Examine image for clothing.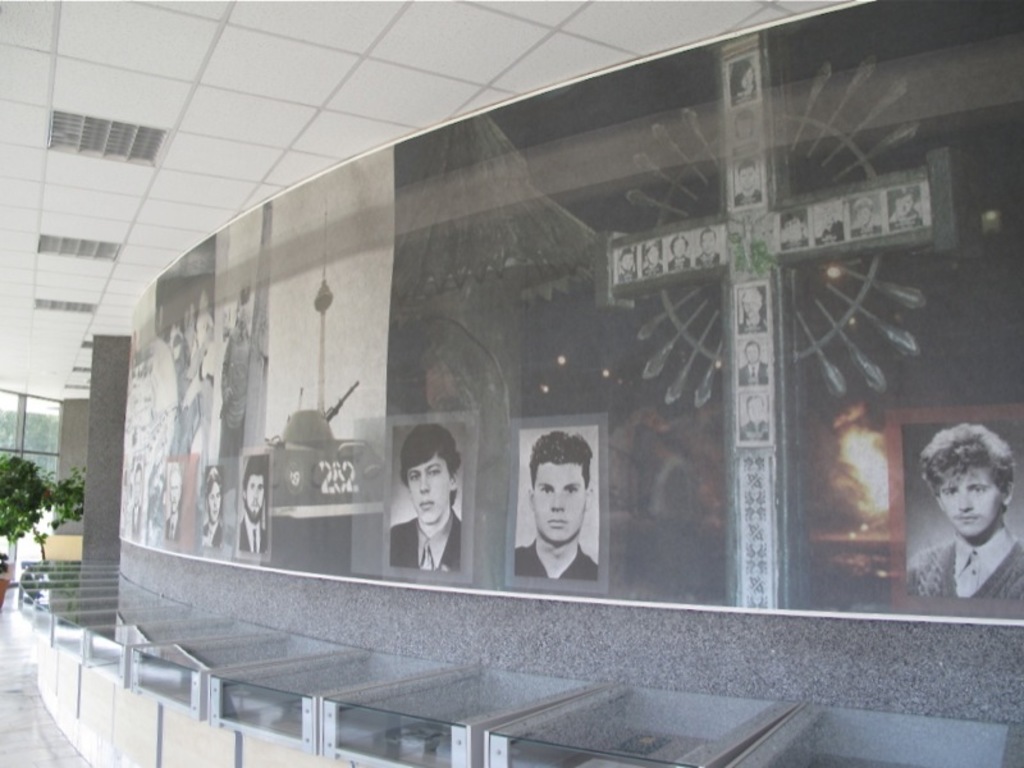
Examination result: 895, 534, 1023, 605.
